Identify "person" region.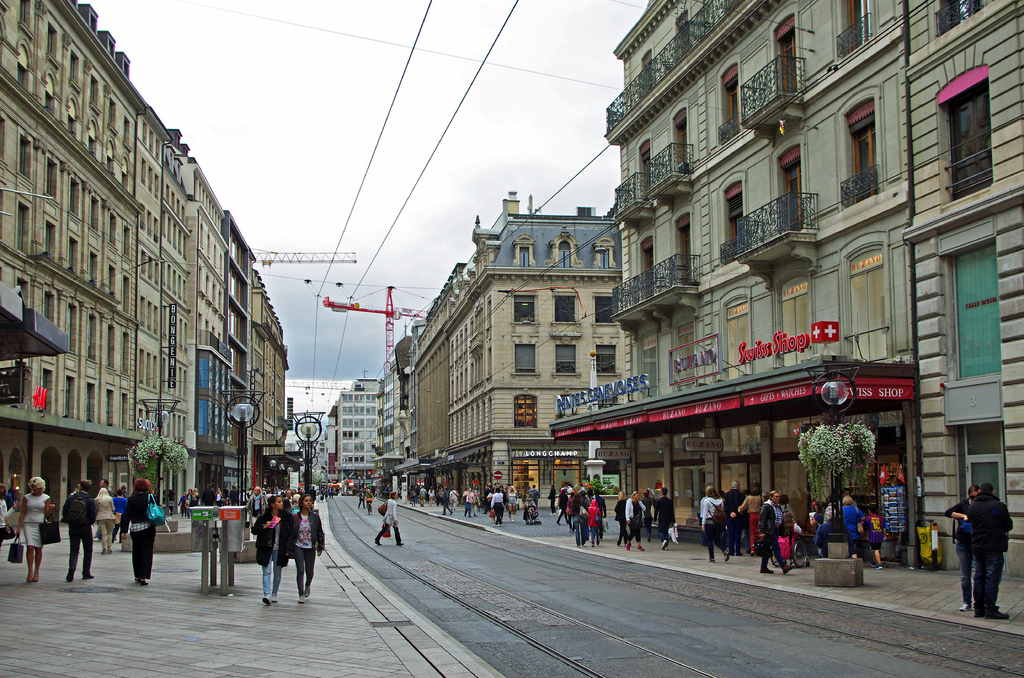
Region: (403, 485, 410, 504).
